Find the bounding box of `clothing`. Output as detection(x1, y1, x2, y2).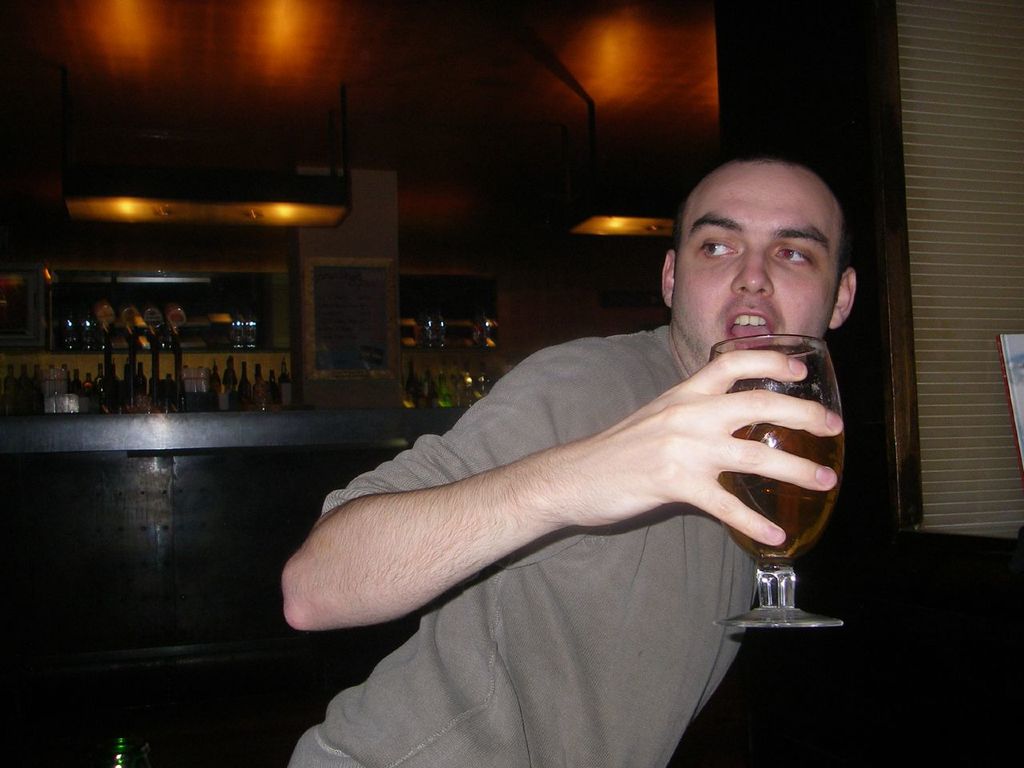
detection(242, 232, 890, 718).
